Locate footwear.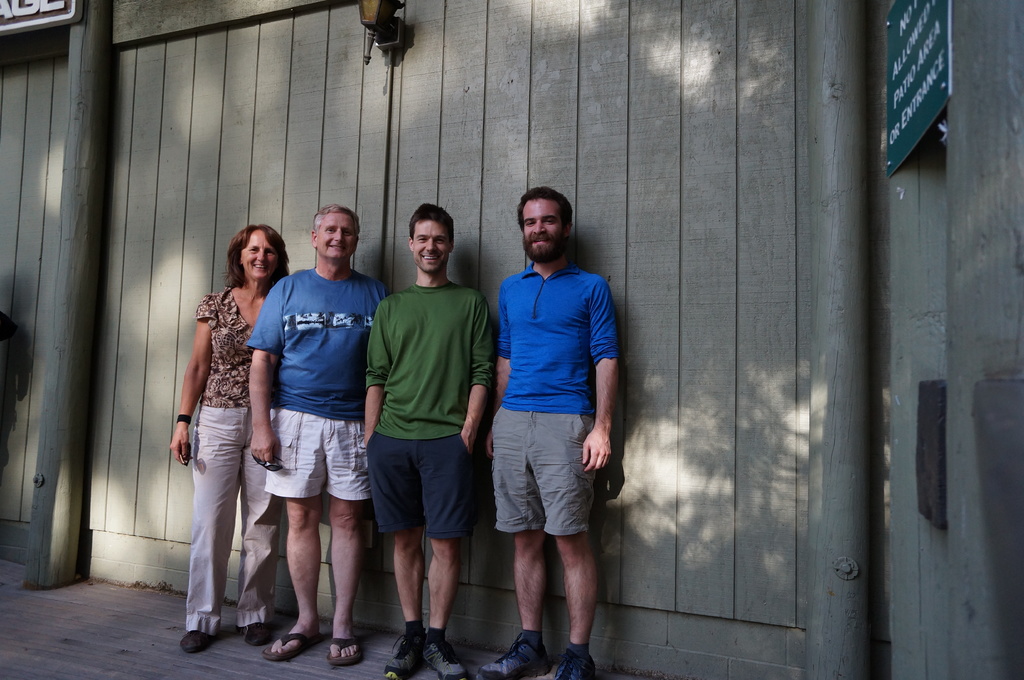
Bounding box: [left=421, top=629, right=472, bottom=679].
